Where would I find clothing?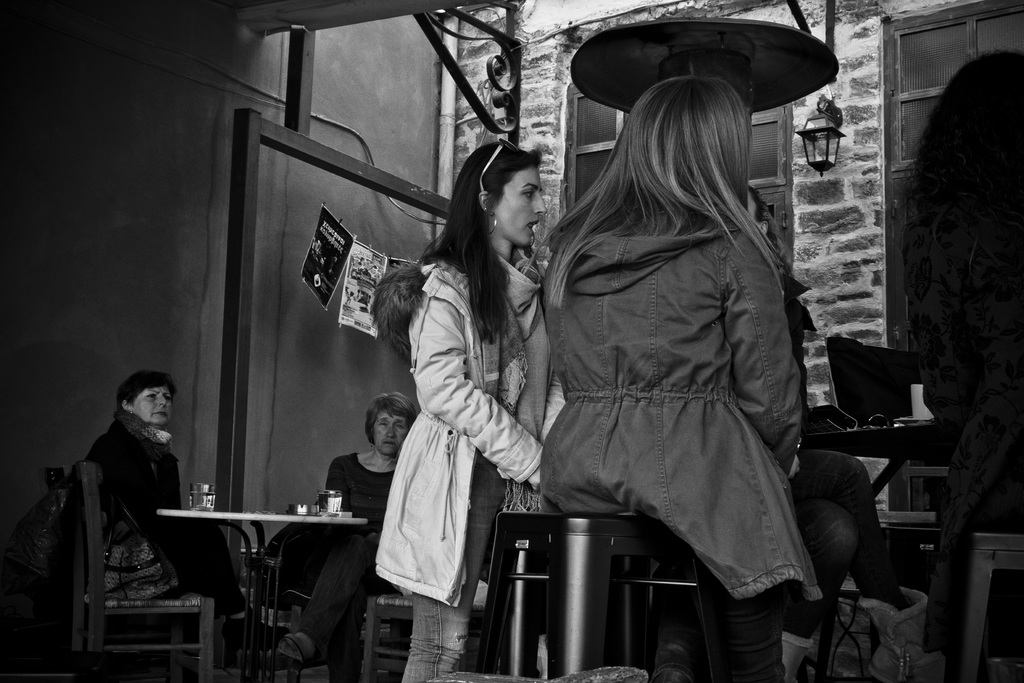
At 371:250:543:682.
